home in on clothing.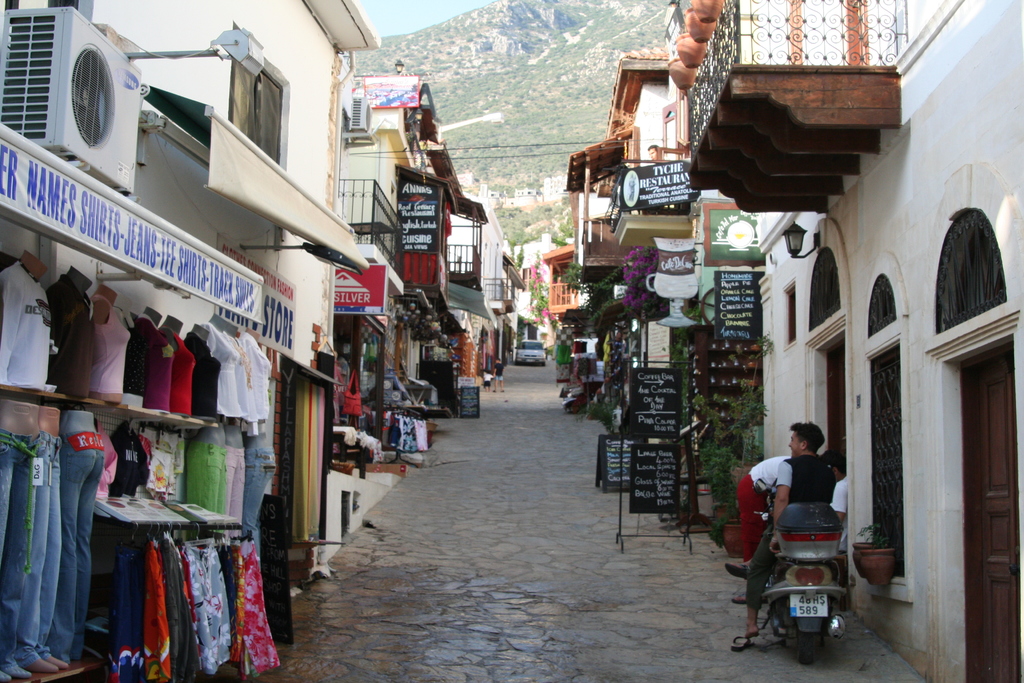
Homed in at {"left": 170, "top": 331, "right": 194, "bottom": 418}.
